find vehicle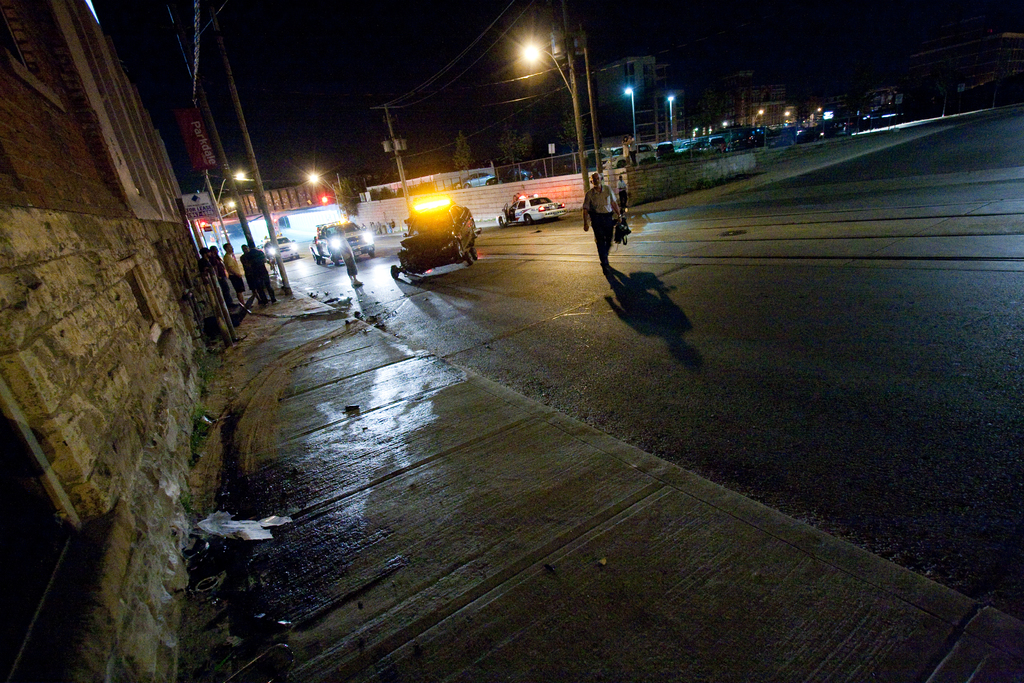
(x1=386, y1=170, x2=497, y2=276)
